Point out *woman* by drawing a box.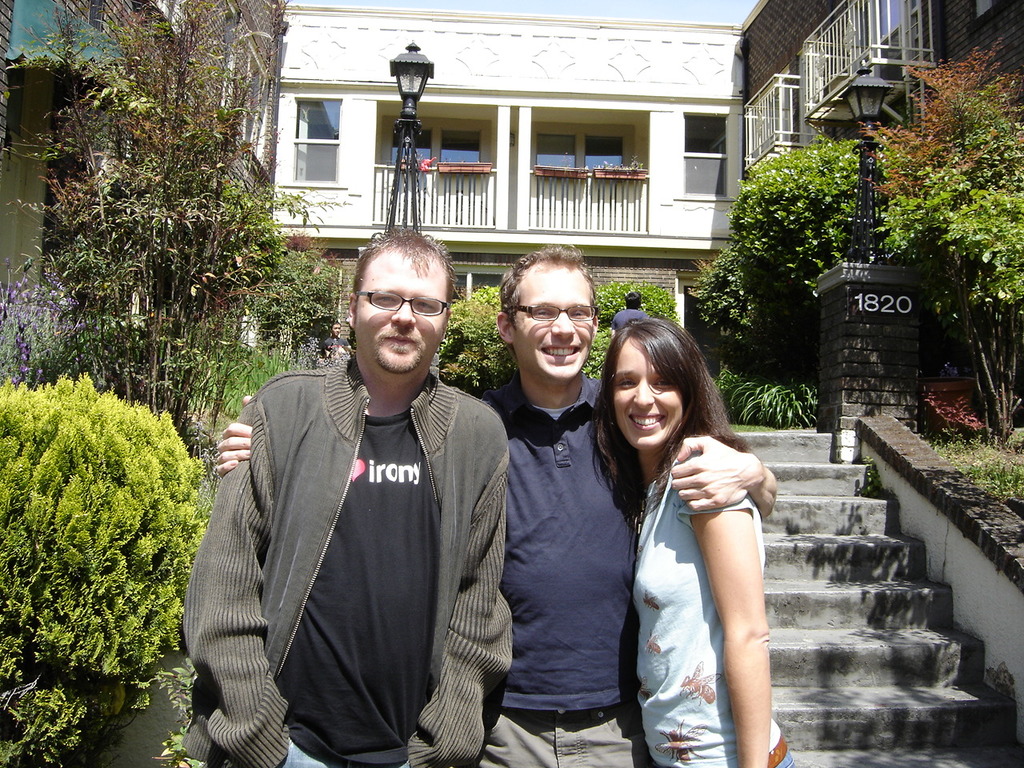
[left=592, top=299, right=788, bottom=754].
